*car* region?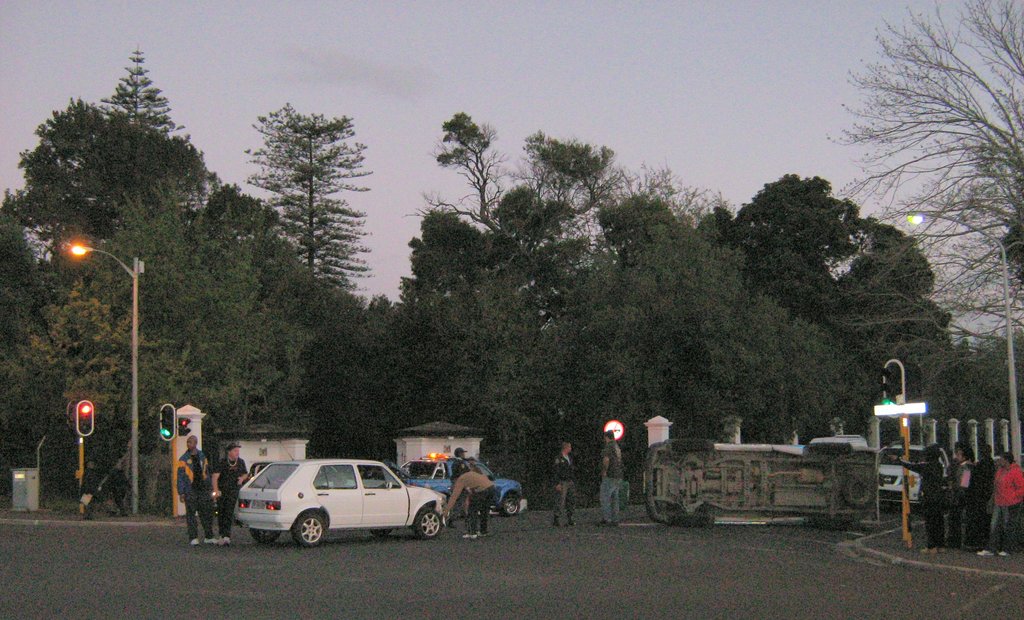
[x1=224, y1=456, x2=449, y2=550]
